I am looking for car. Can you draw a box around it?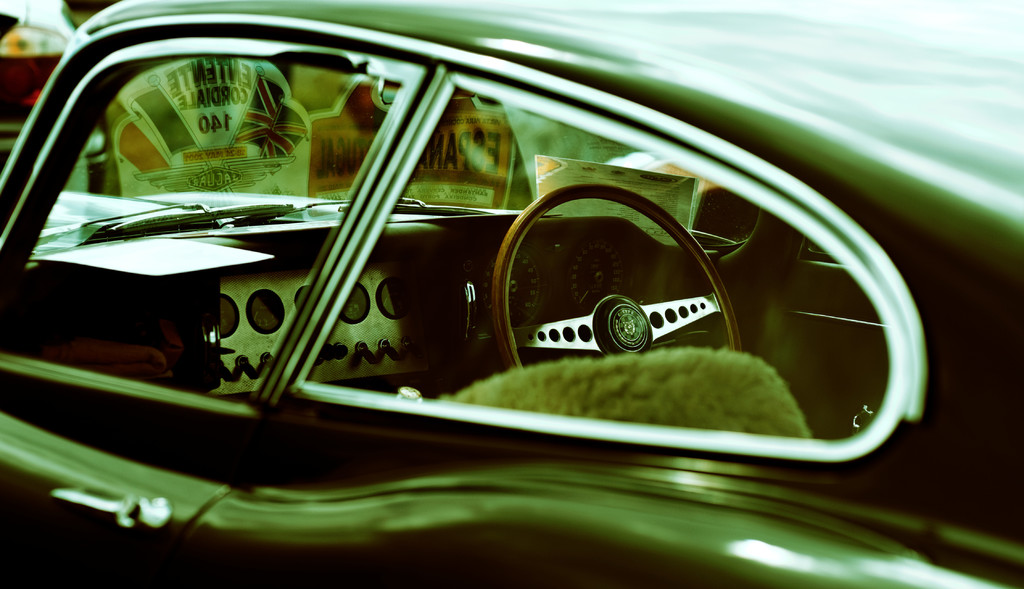
Sure, the bounding box is [0,0,1023,588].
